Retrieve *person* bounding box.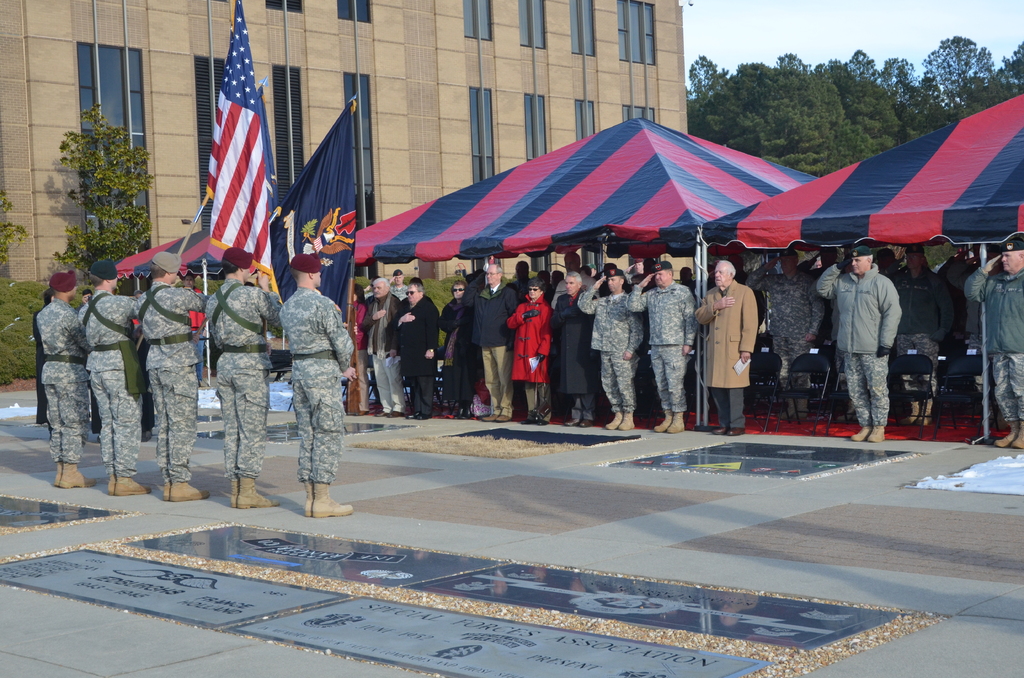
Bounding box: crop(553, 262, 594, 424).
